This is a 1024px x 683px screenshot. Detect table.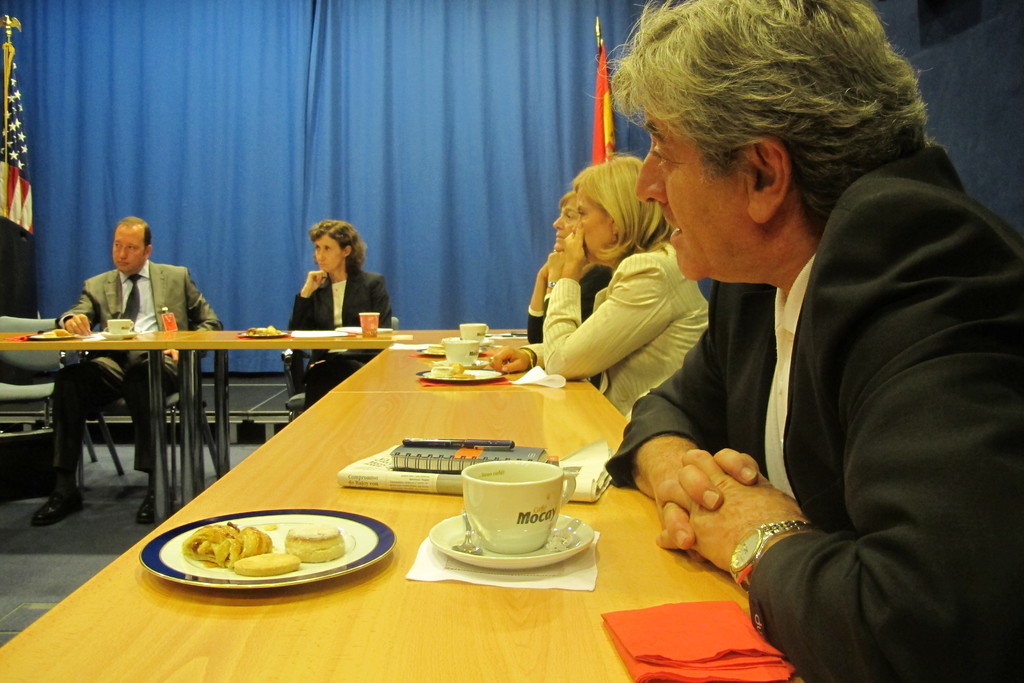
[5, 320, 522, 353].
